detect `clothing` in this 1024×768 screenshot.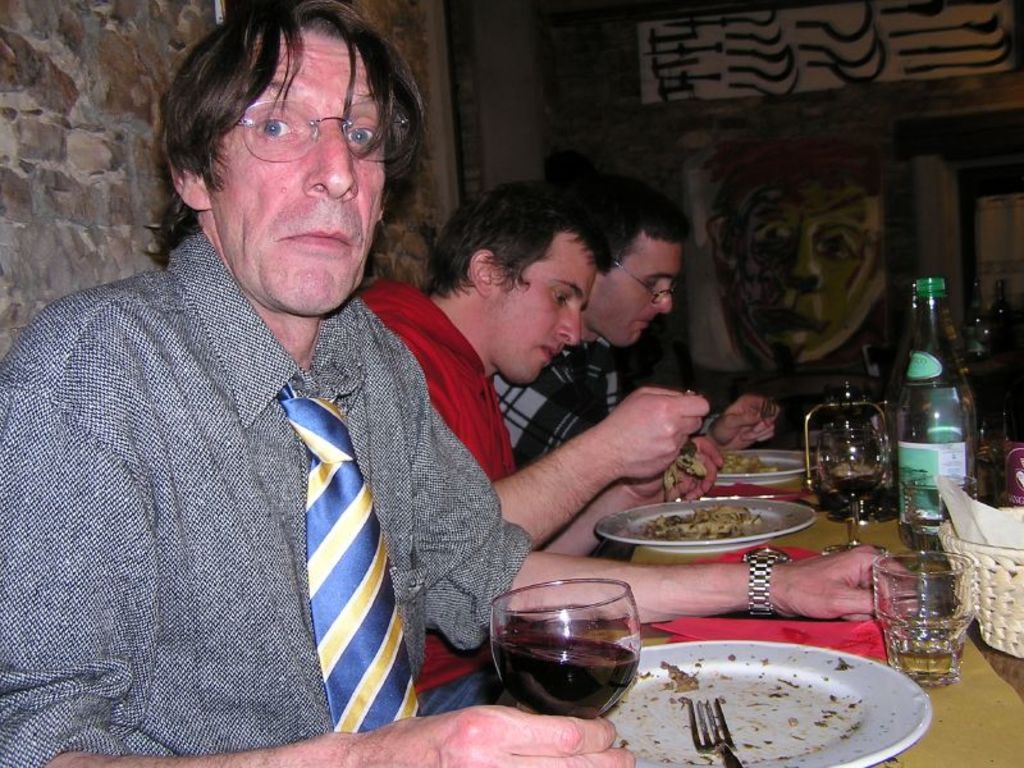
Detection: select_region(41, 165, 654, 762).
